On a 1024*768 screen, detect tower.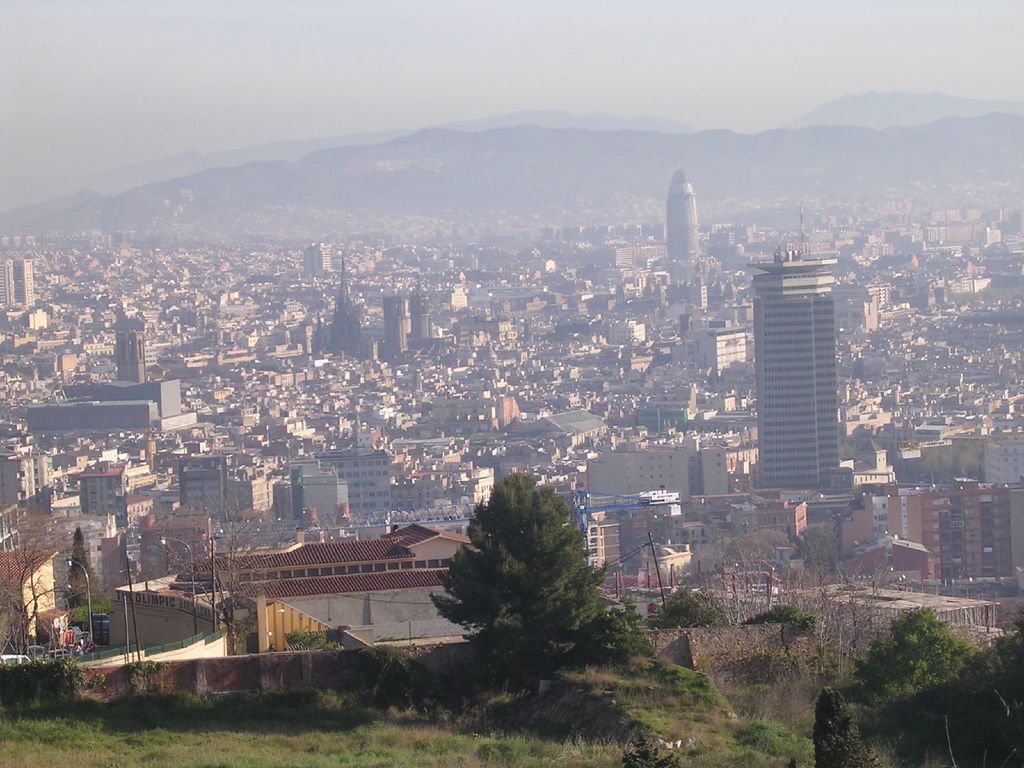
pyautogui.locateOnScreen(79, 458, 141, 547).
